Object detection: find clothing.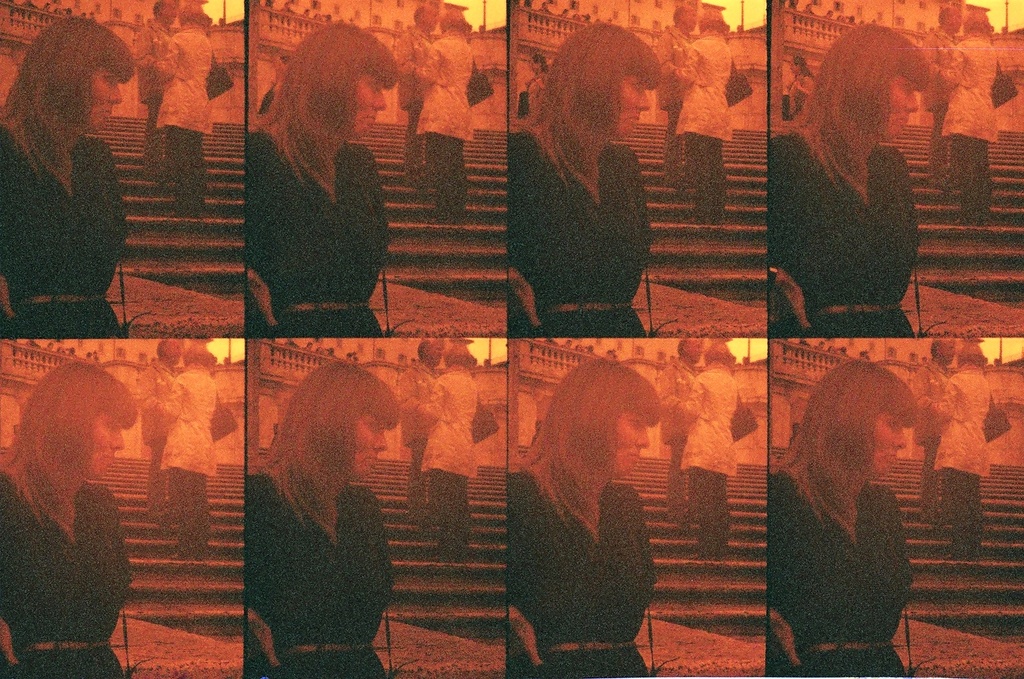
930 364 991 550.
